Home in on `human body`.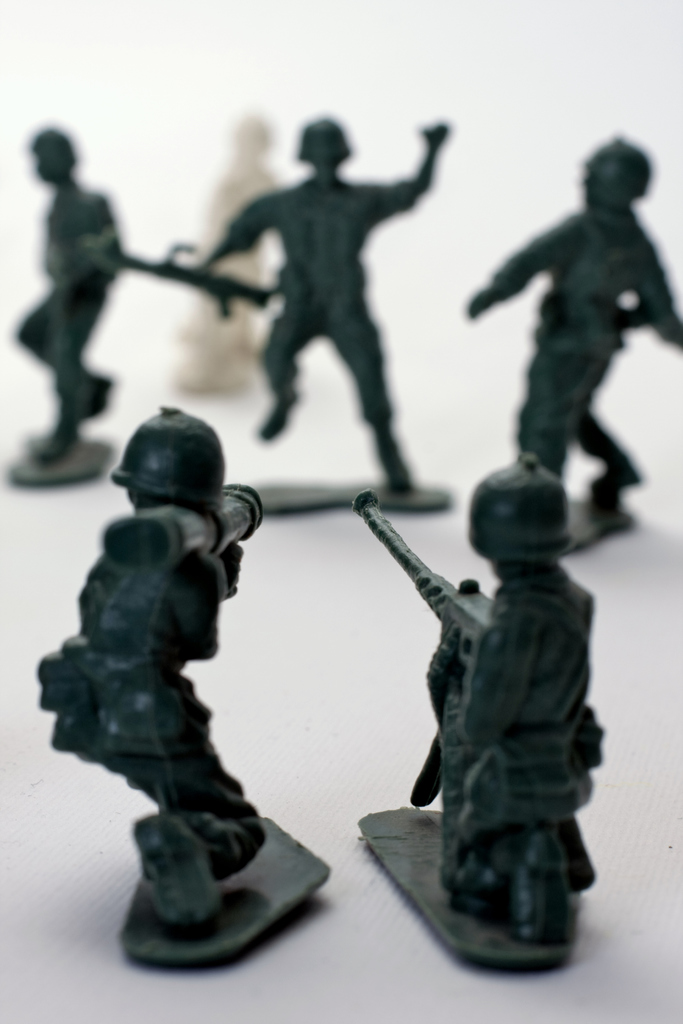
Homed in at [38,407,266,935].
